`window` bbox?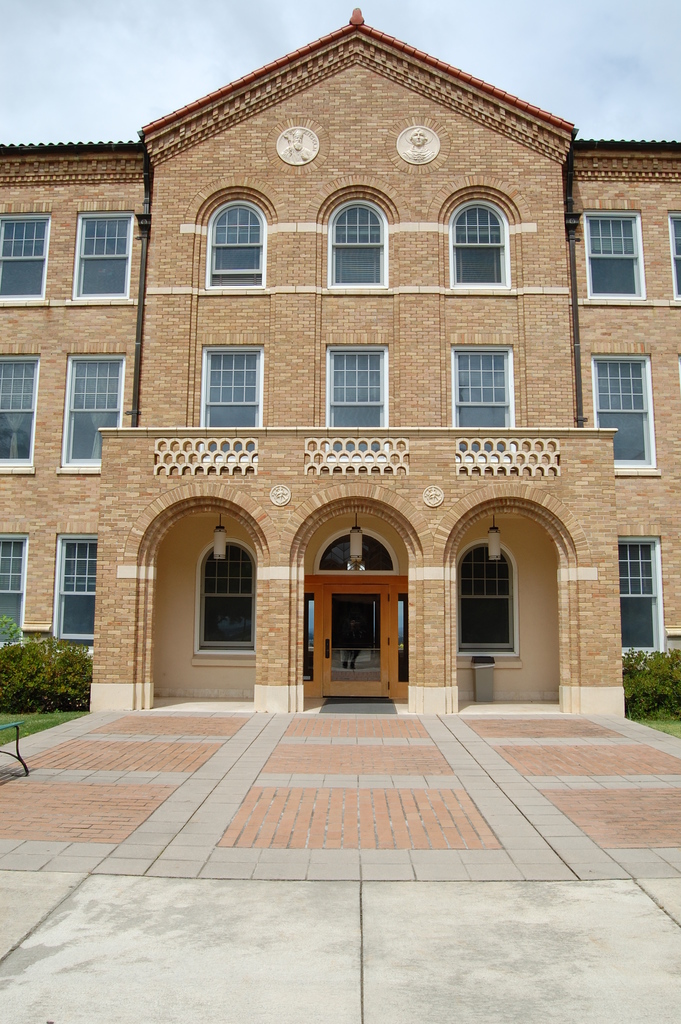
detection(0, 197, 52, 305)
